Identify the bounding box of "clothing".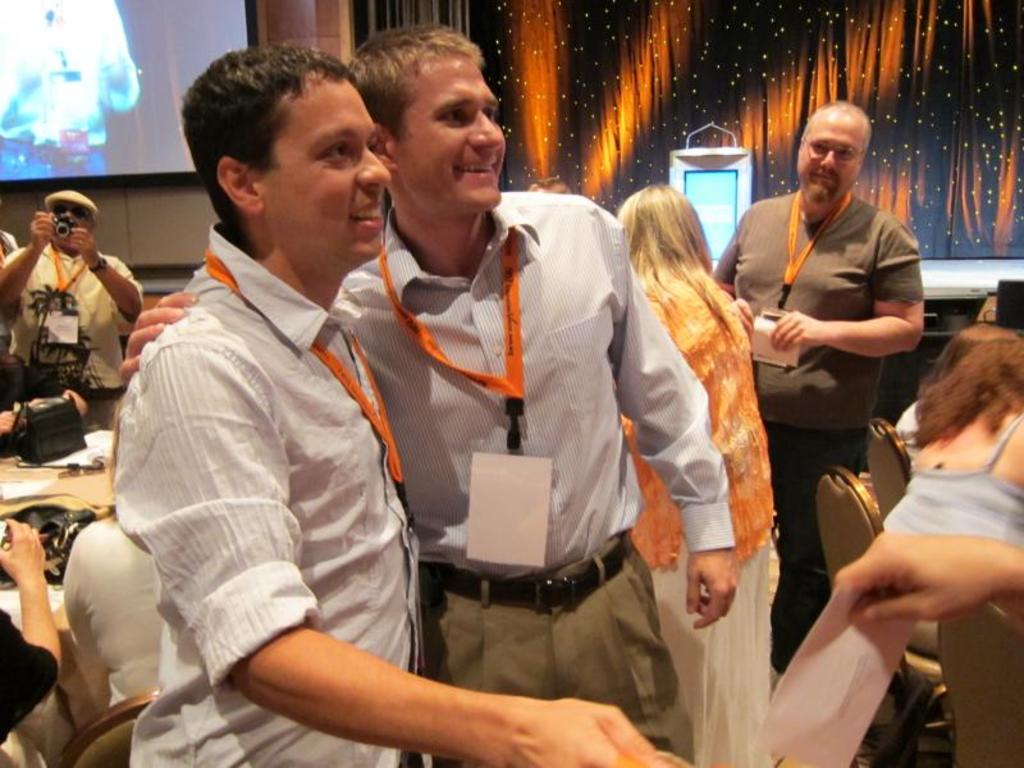
<bbox>621, 260, 785, 767</bbox>.
